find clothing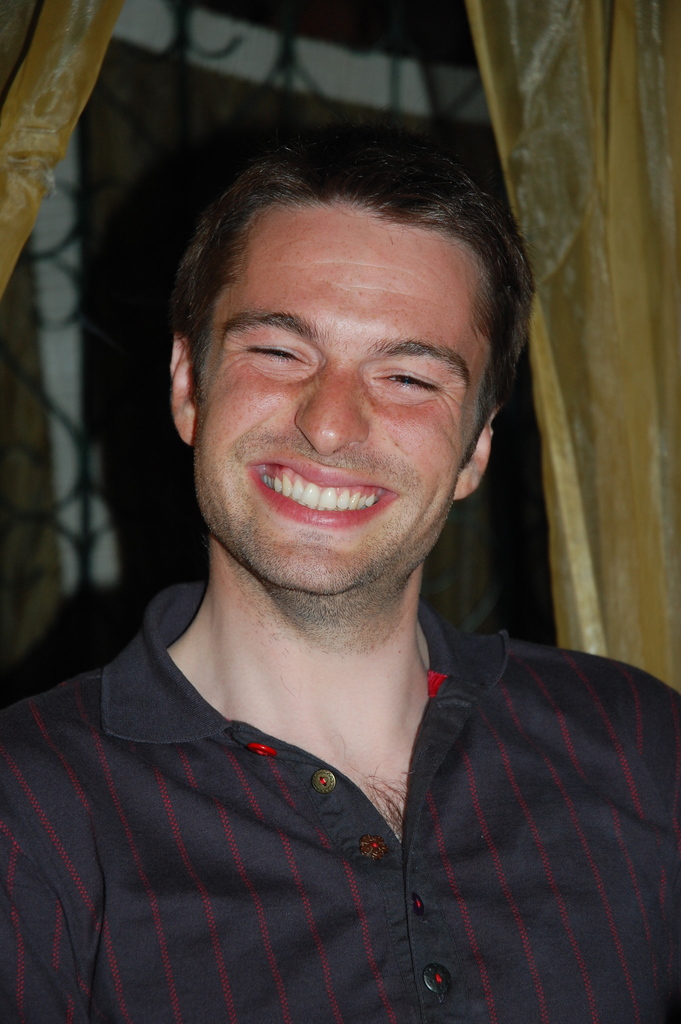
bbox=(40, 590, 636, 1003)
